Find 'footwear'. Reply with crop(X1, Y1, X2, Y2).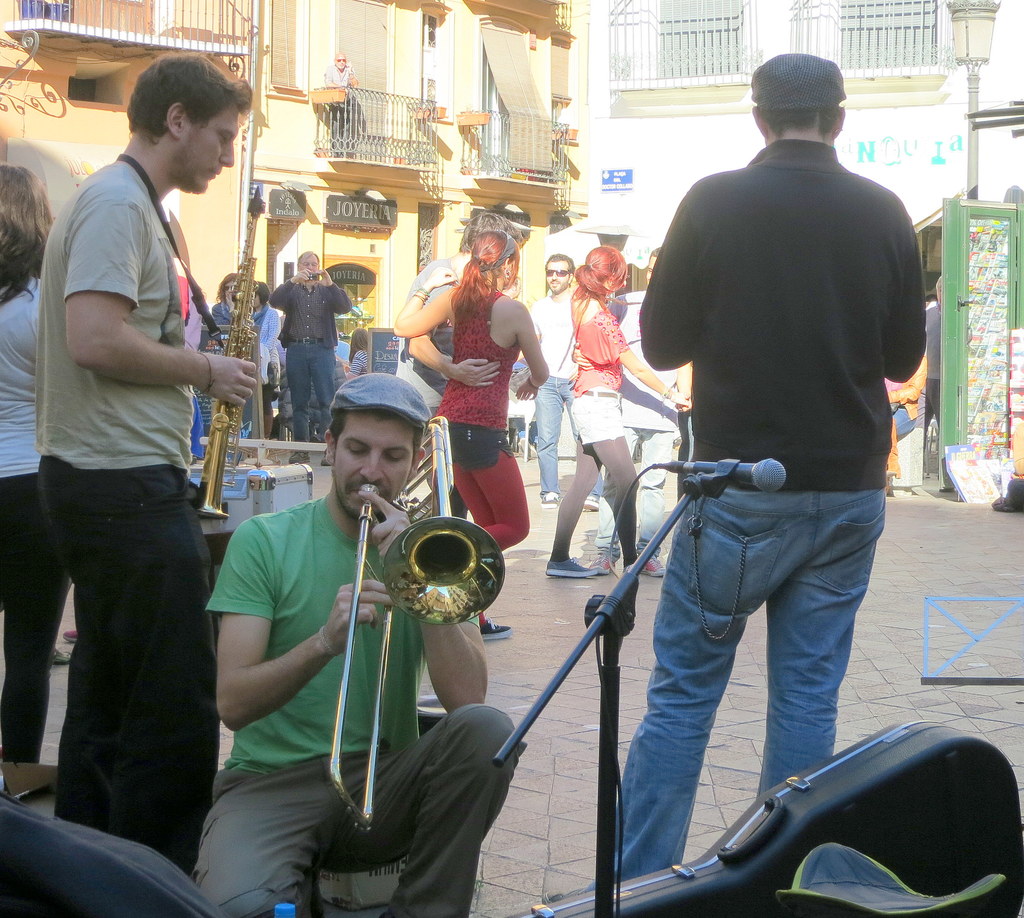
crop(0, 754, 61, 802).
